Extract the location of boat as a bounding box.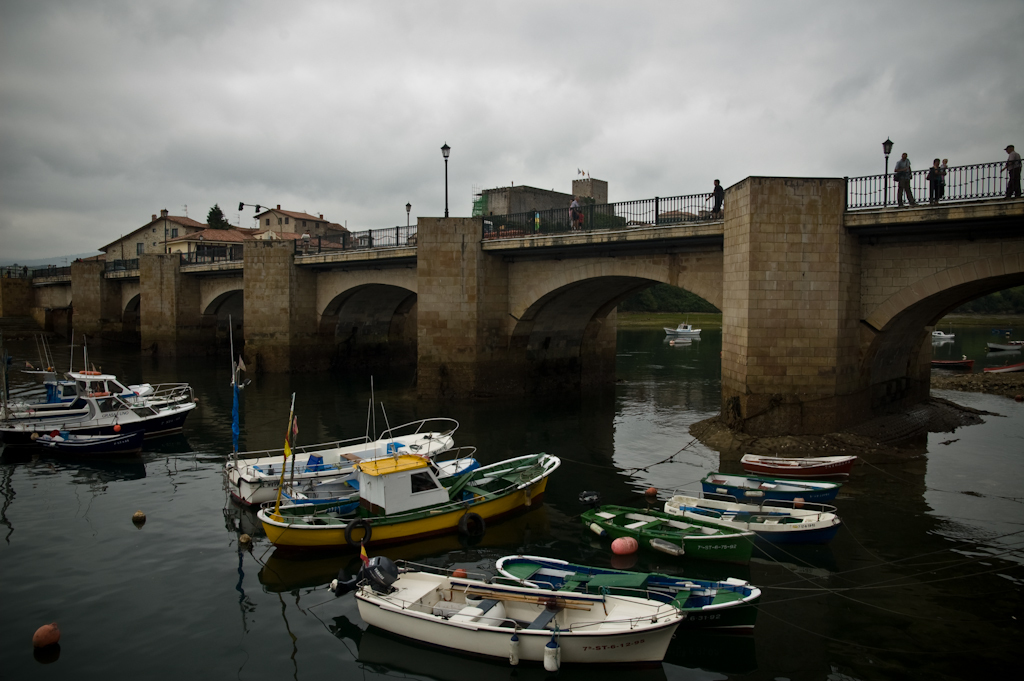
Rect(668, 500, 844, 551).
